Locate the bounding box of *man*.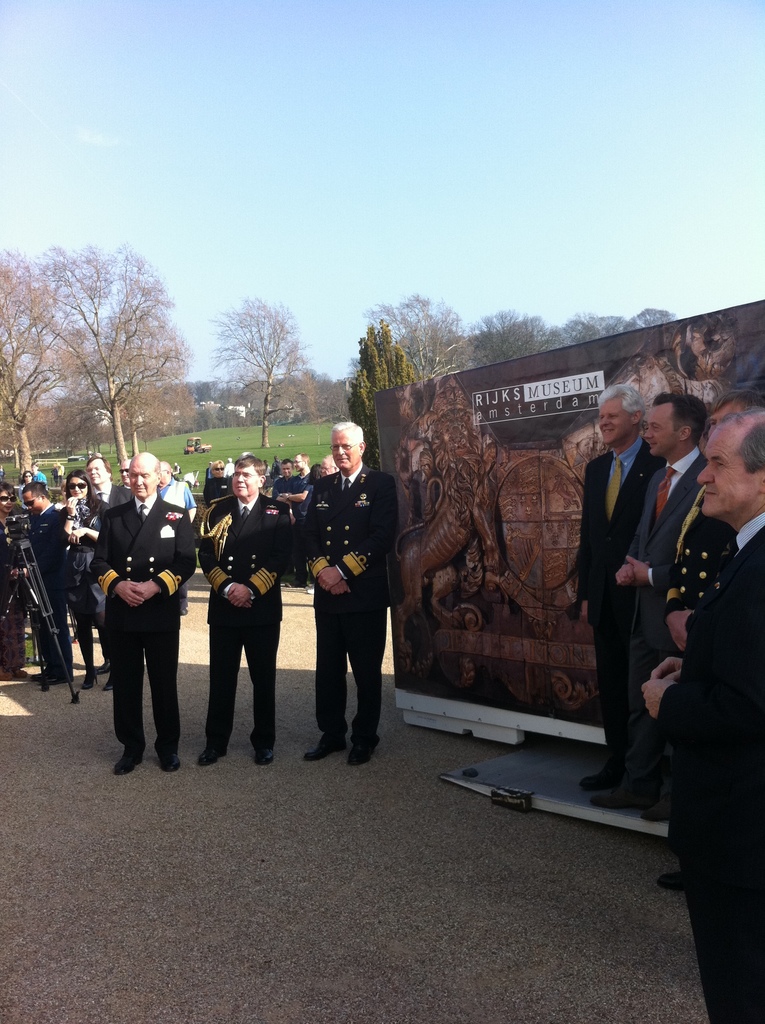
Bounding box: x1=273 y1=451 x2=312 y2=580.
